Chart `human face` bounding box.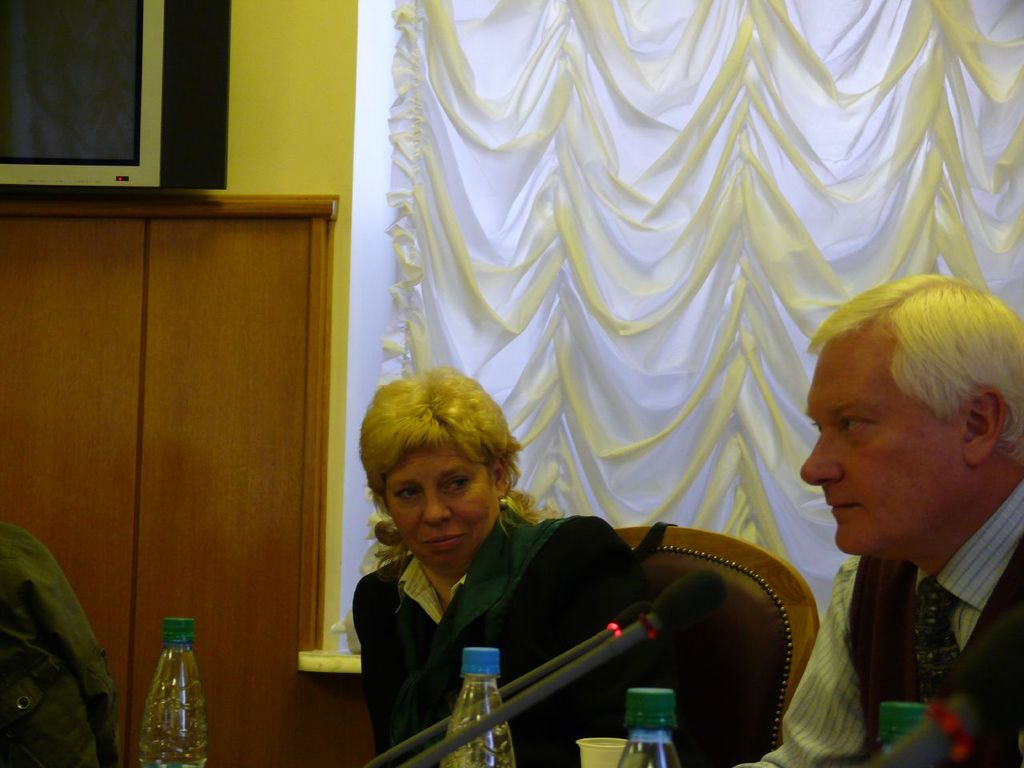
Charted: crop(381, 444, 497, 572).
